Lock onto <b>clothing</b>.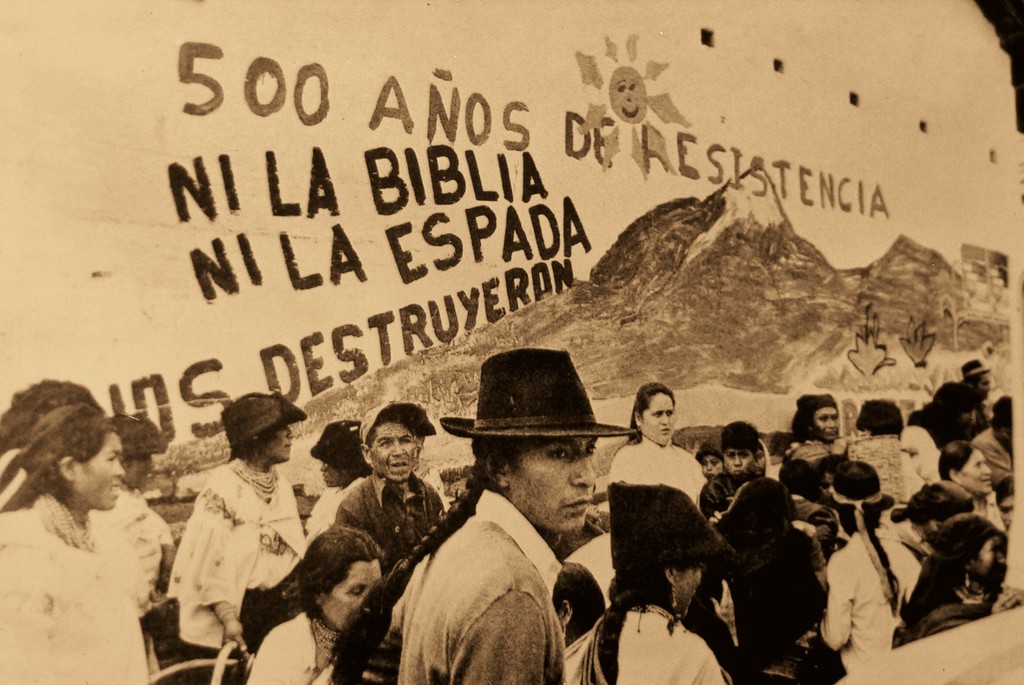
Locked: pyautogui.locateOnScreen(965, 421, 1021, 490).
